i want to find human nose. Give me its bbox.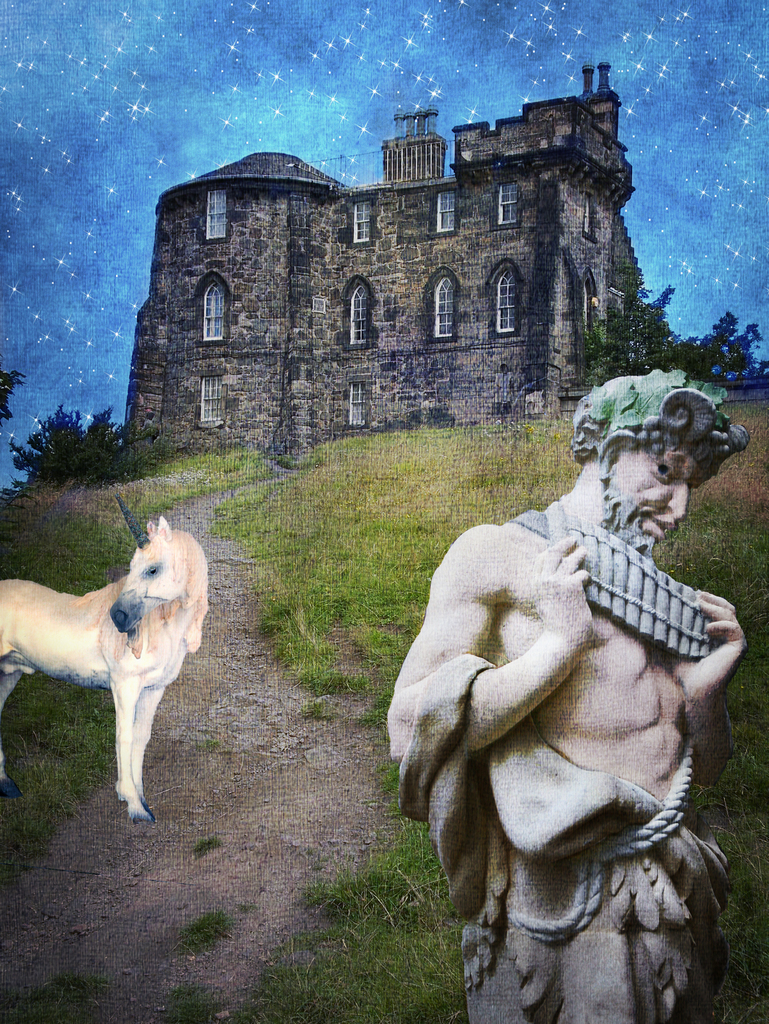
669:478:688:522.
